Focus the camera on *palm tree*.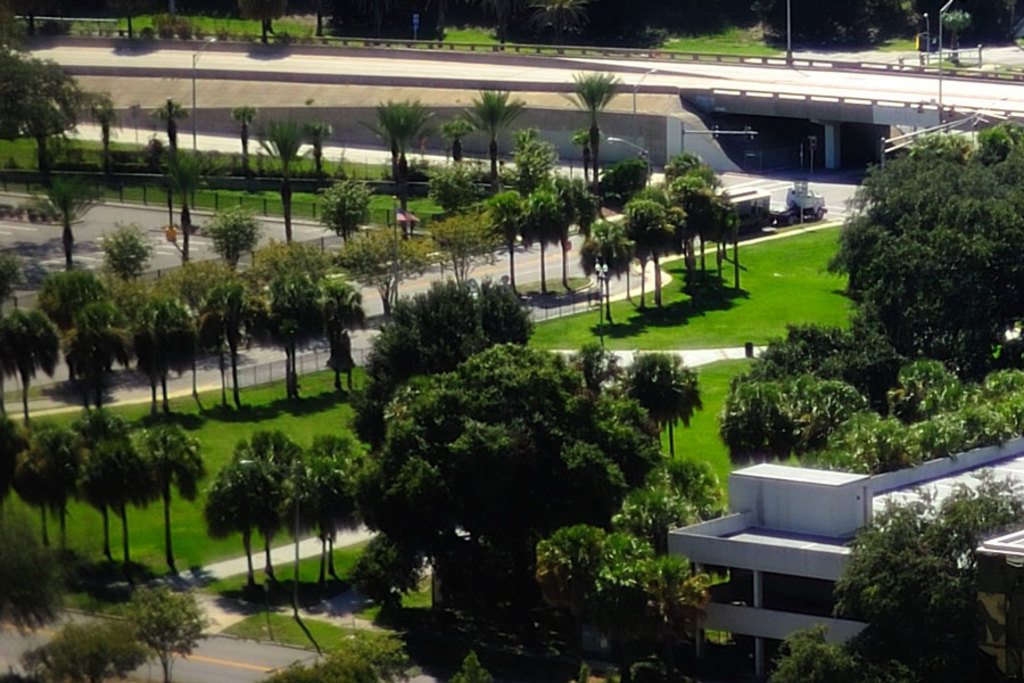
Focus region: <region>191, 436, 282, 568</region>.
